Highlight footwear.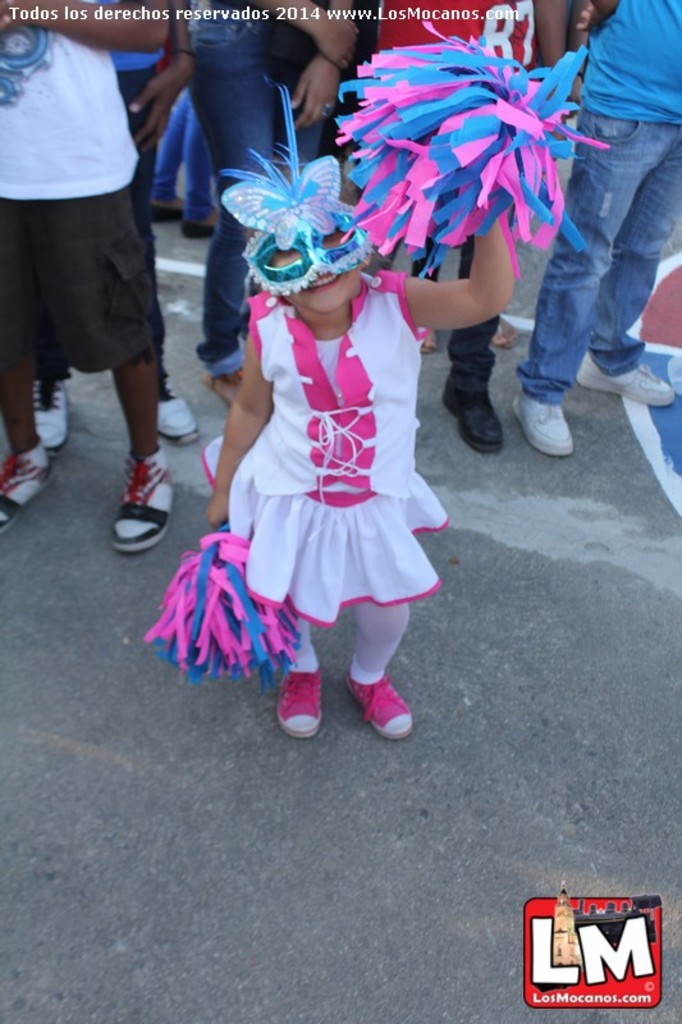
Highlighted region: x1=110 y1=447 x2=174 y2=554.
